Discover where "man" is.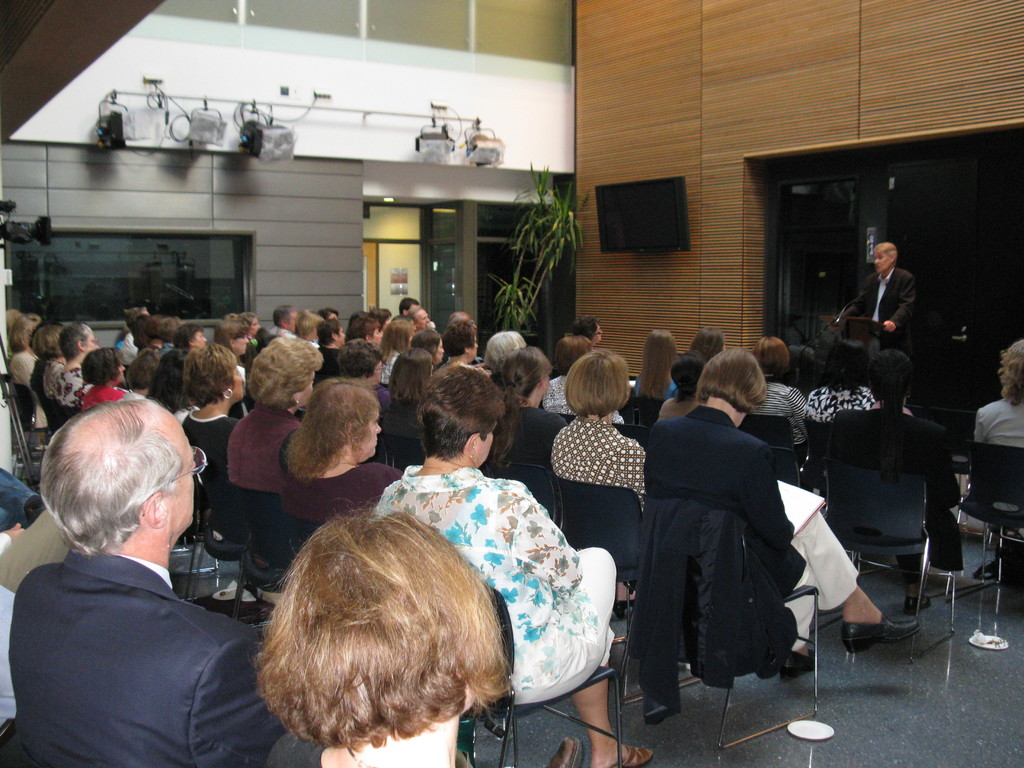
Discovered at [832,242,913,381].
